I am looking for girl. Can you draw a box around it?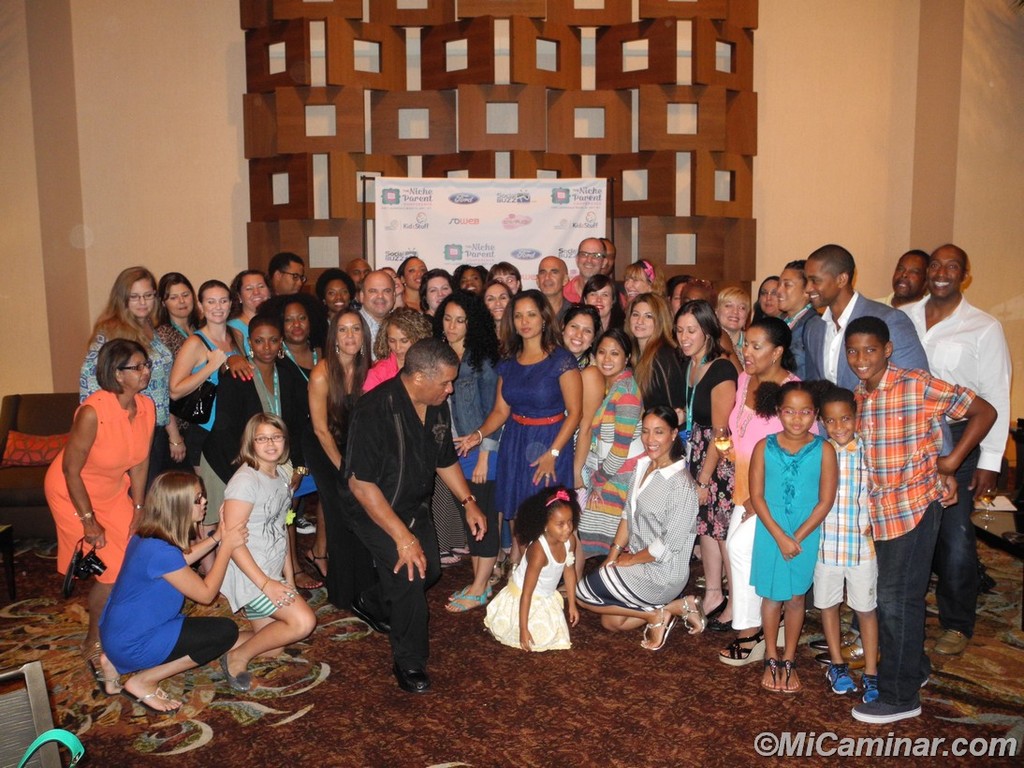
Sure, the bounding box is (218, 267, 274, 360).
